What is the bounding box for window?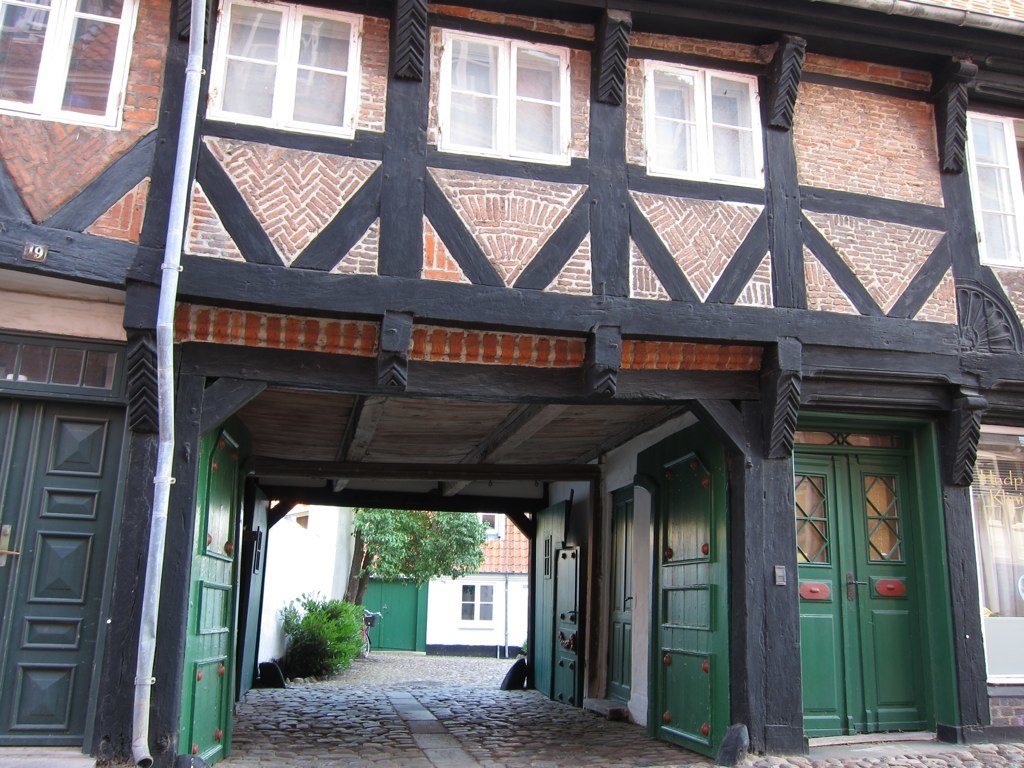
region(205, 7, 374, 131).
